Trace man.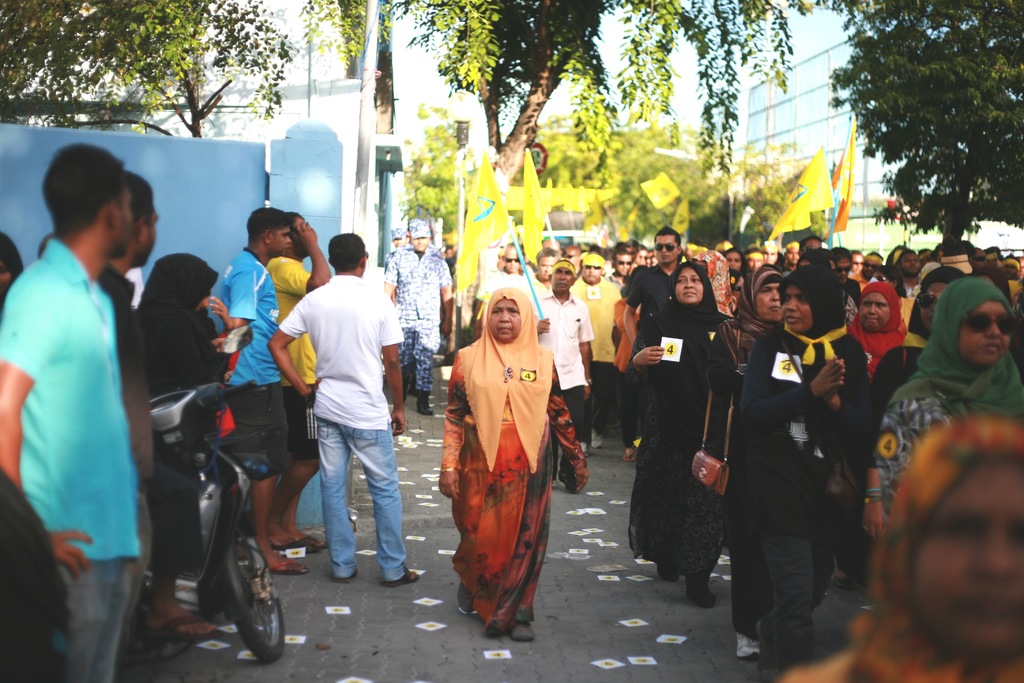
Traced to box=[95, 171, 222, 644].
